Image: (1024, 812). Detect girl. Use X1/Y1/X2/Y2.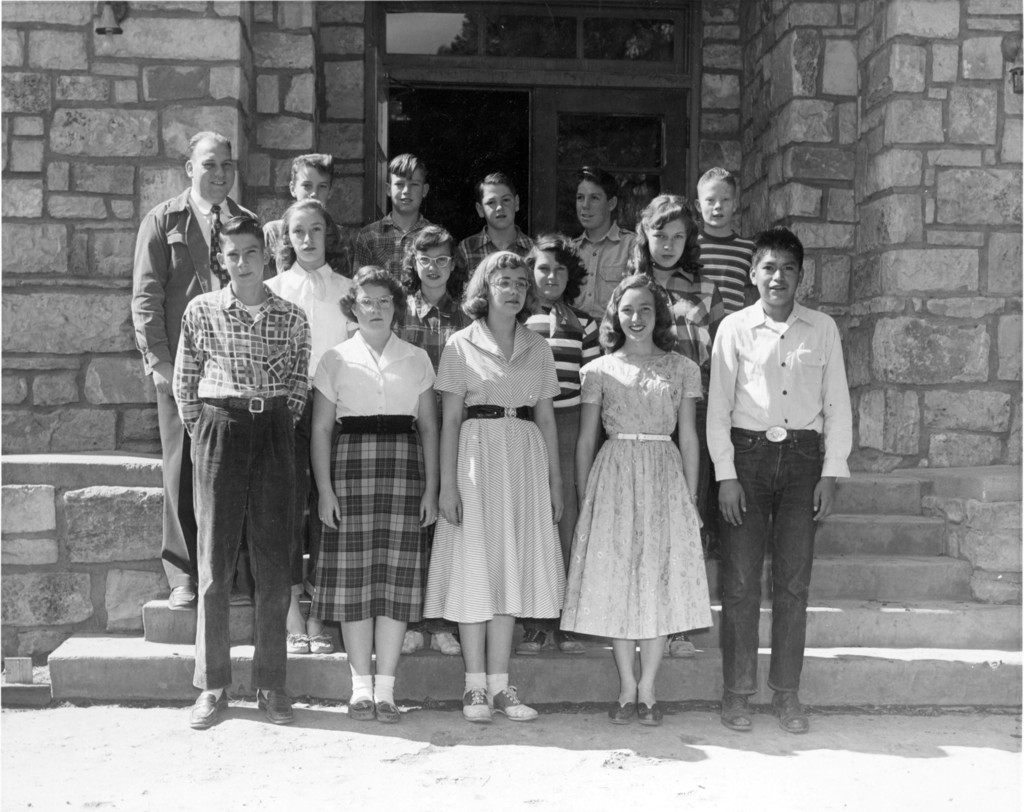
309/266/442/722.
